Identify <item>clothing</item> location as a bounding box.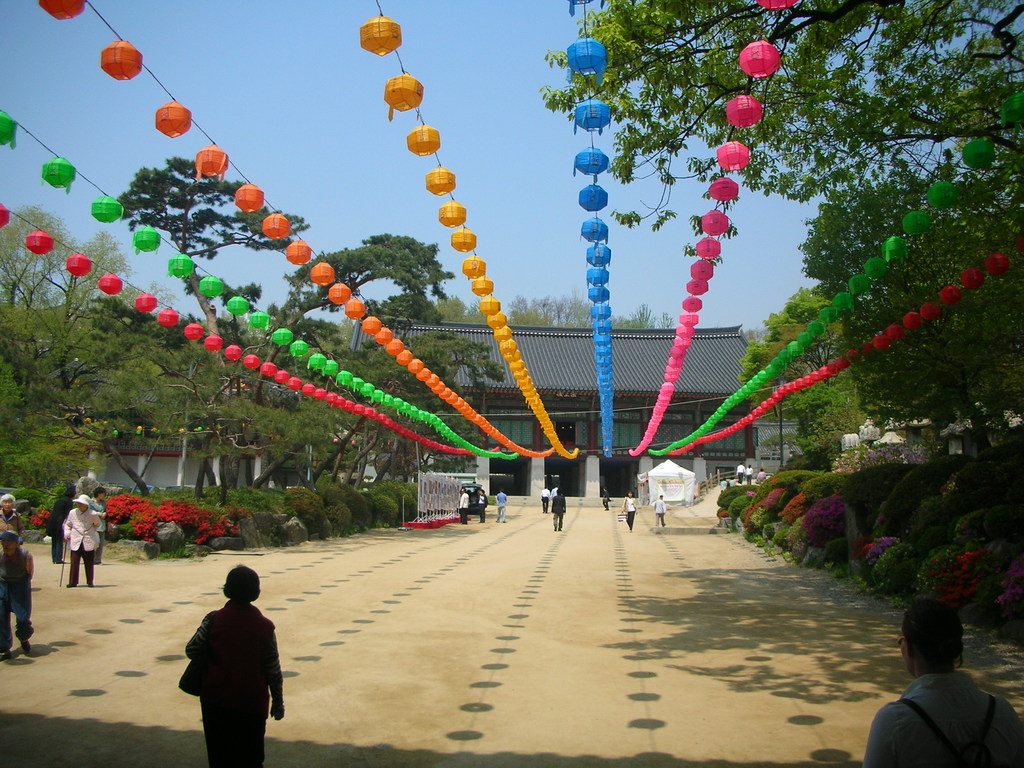
Rect(864, 671, 1023, 767).
